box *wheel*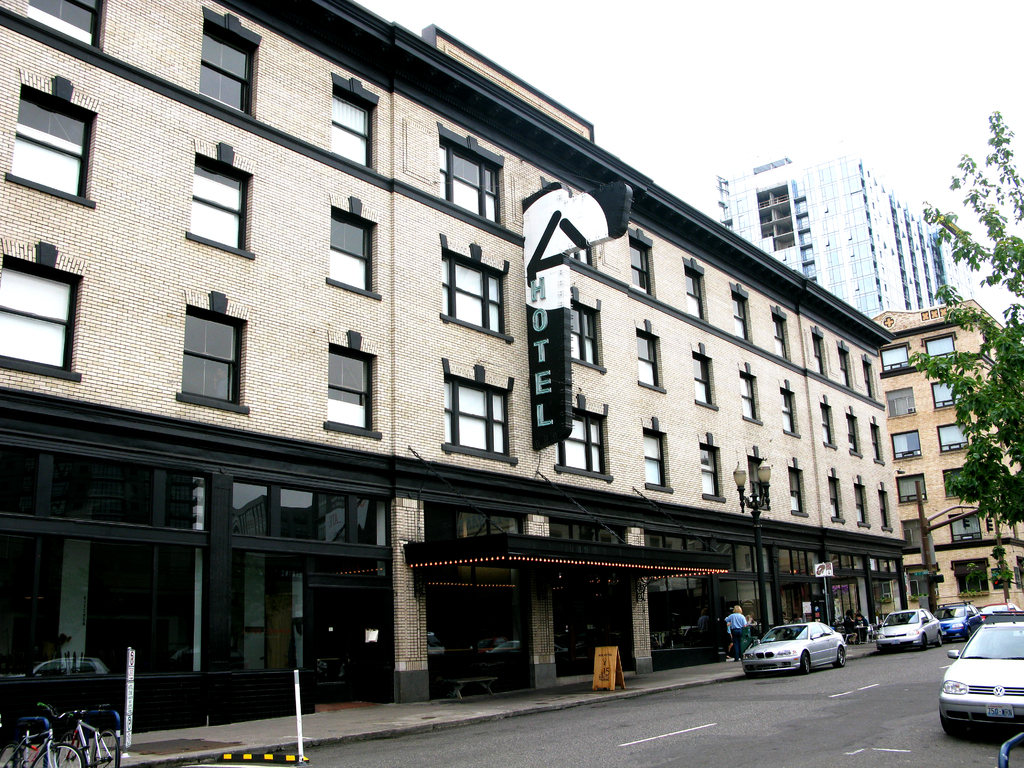
[833, 643, 845, 667]
